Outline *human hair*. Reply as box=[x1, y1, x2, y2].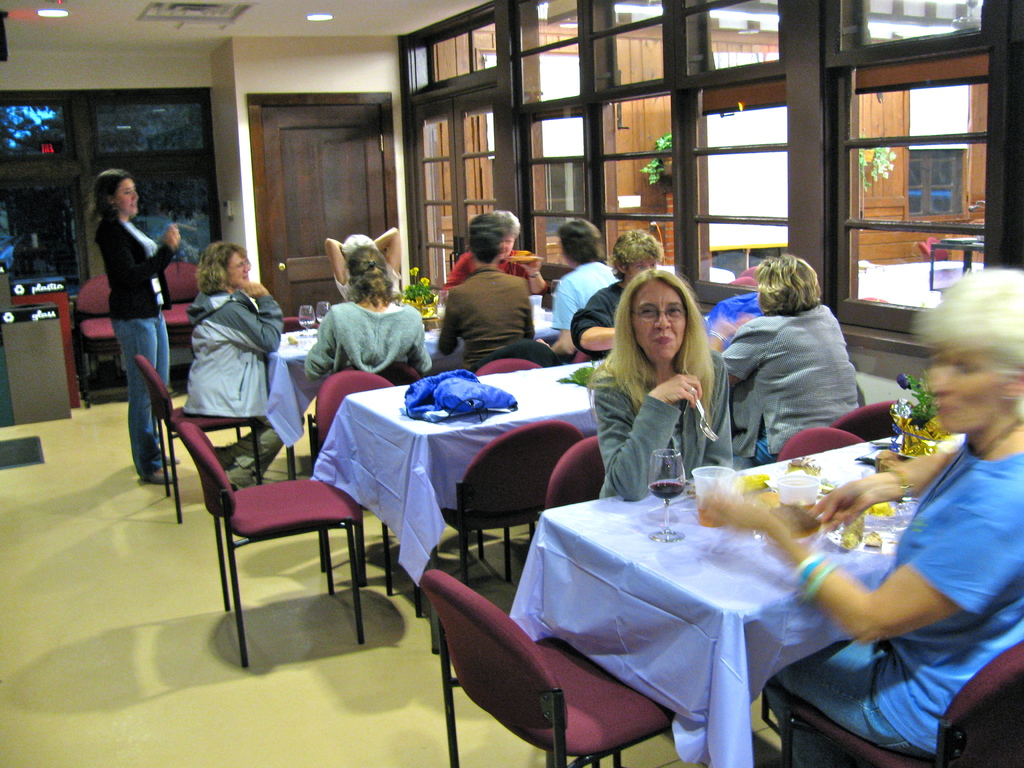
box=[196, 239, 247, 294].
